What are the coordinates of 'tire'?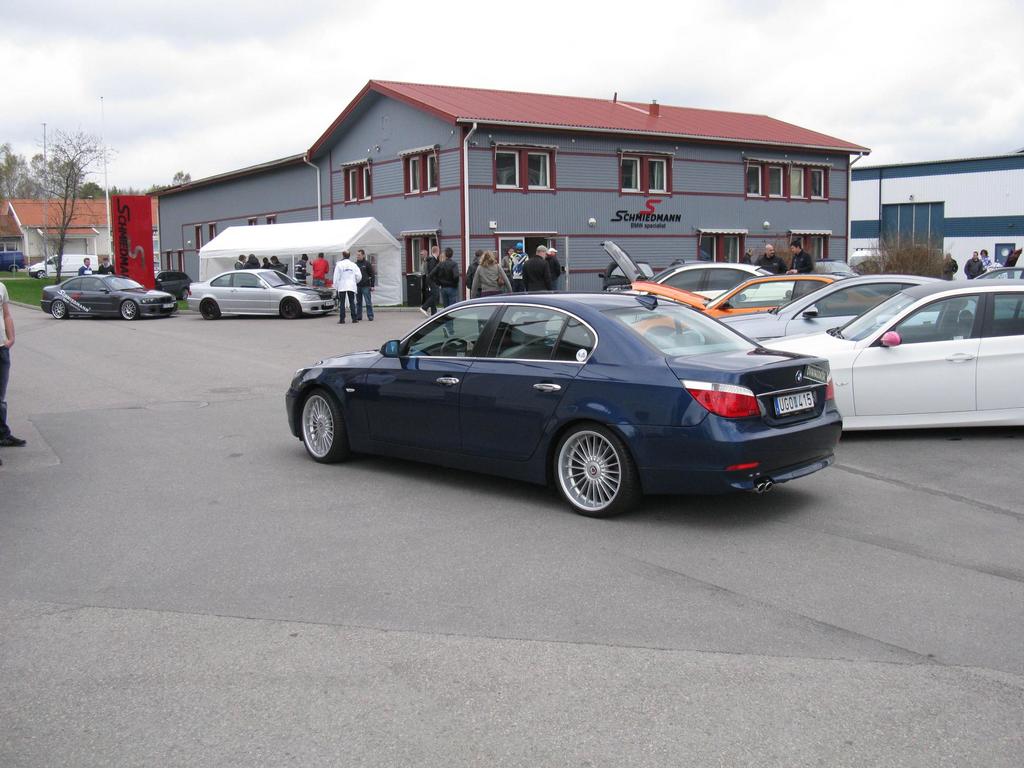
53:303:69:318.
